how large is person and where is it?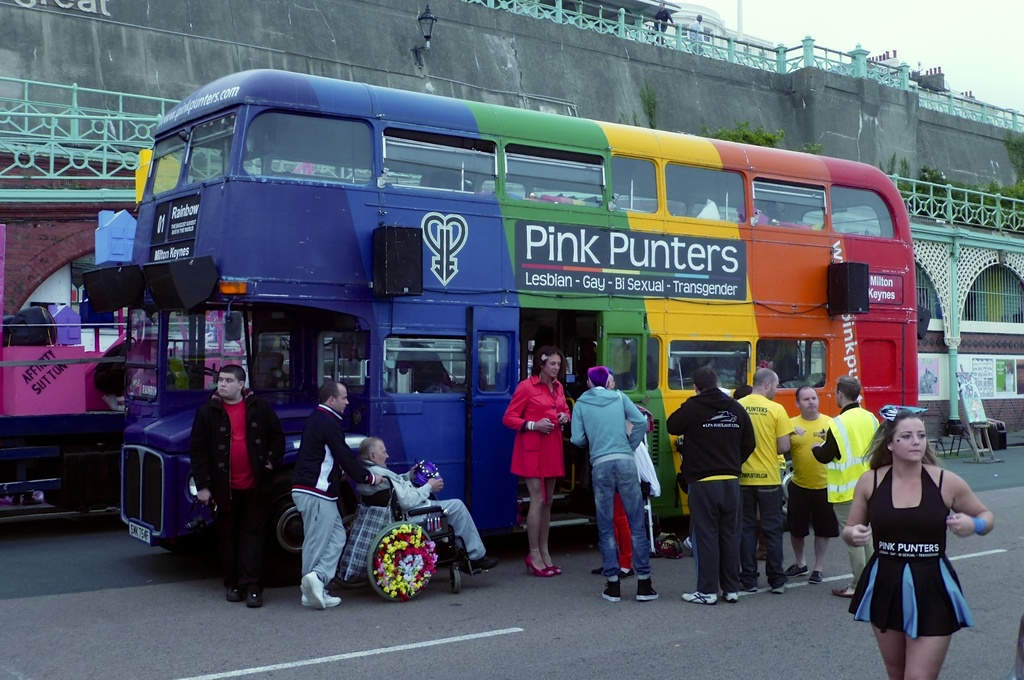
Bounding box: BBox(191, 365, 287, 606).
